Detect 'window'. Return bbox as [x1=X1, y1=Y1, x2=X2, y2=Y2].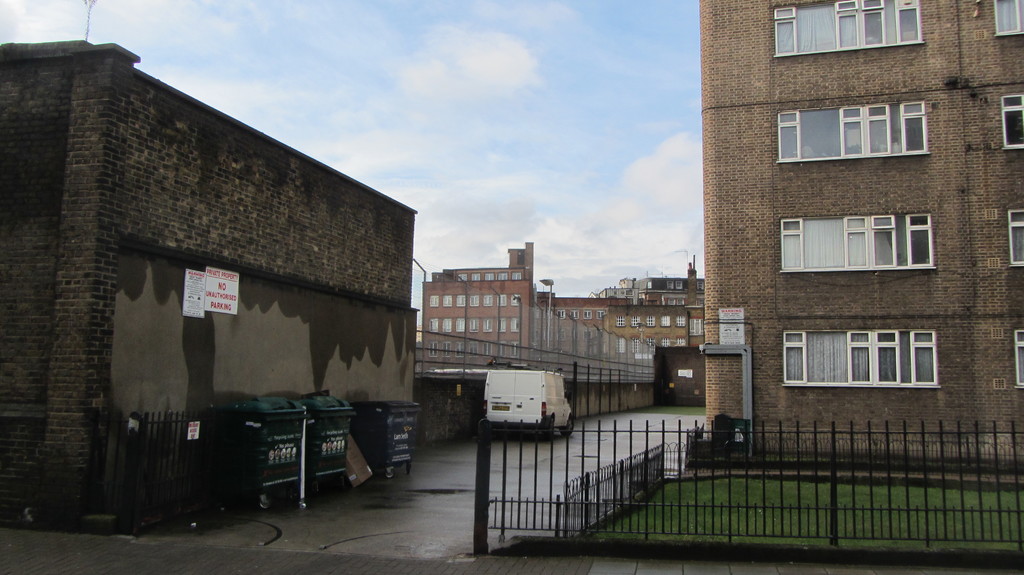
[x1=444, y1=343, x2=451, y2=357].
